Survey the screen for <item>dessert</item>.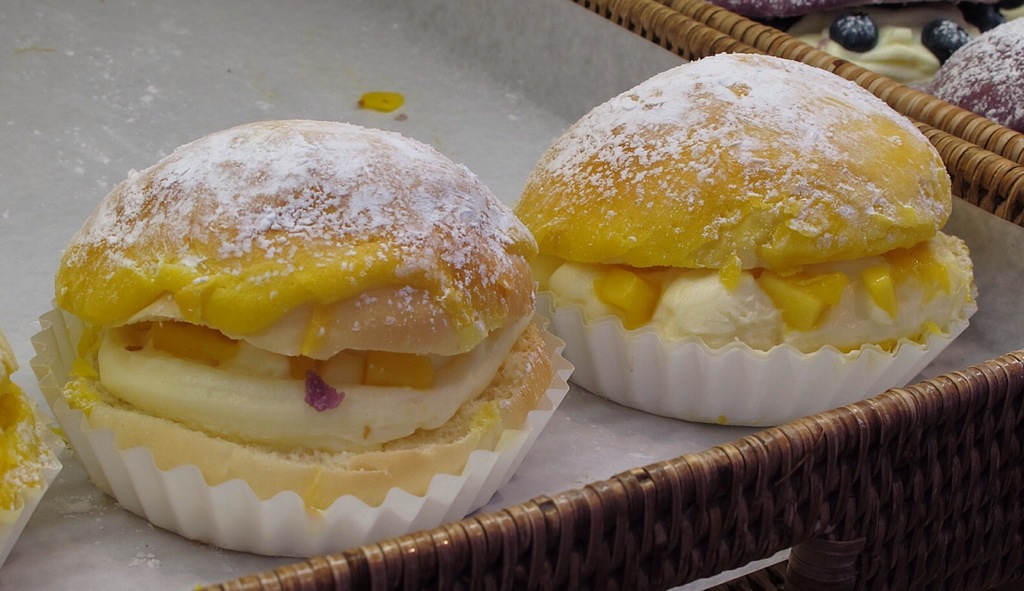
Survey found: box=[35, 119, 571, 563].
